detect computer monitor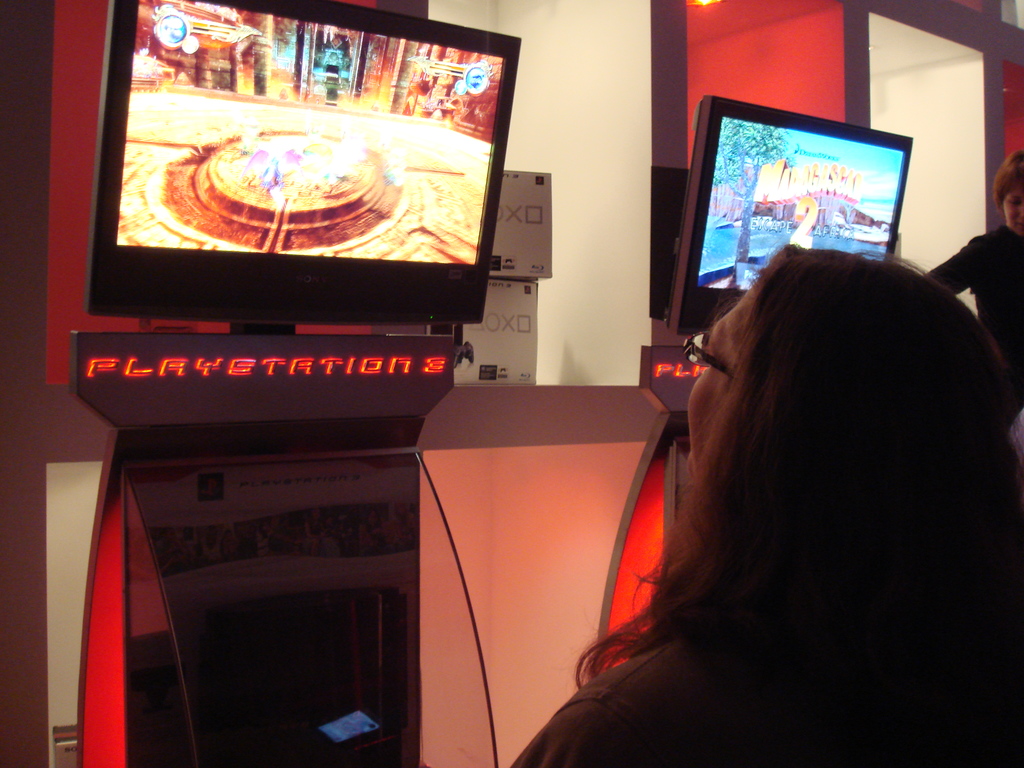
box(83, 0, 525, 326)
